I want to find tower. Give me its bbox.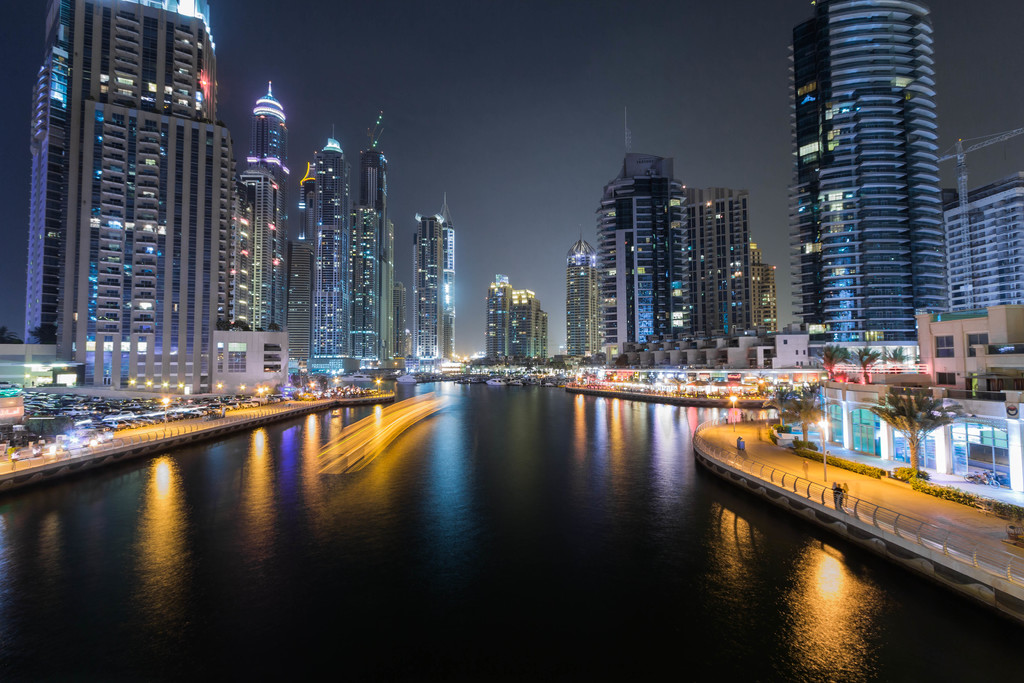
left=565, top=244, right=594, bottom=368.
